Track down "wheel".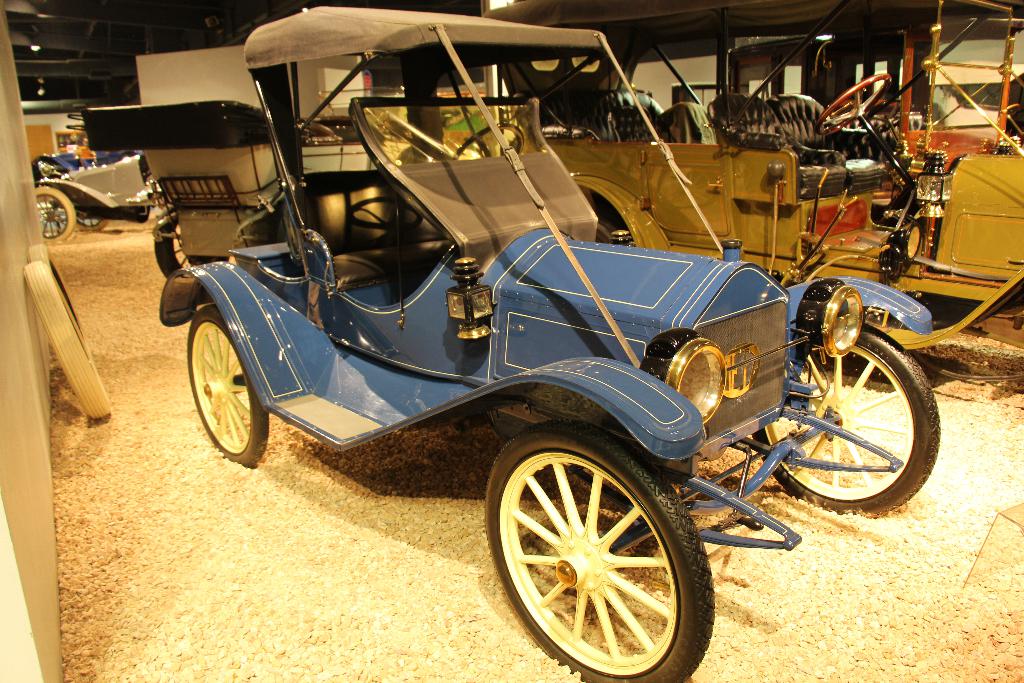
Tracked to Rect(183, 300, 271, 468).
